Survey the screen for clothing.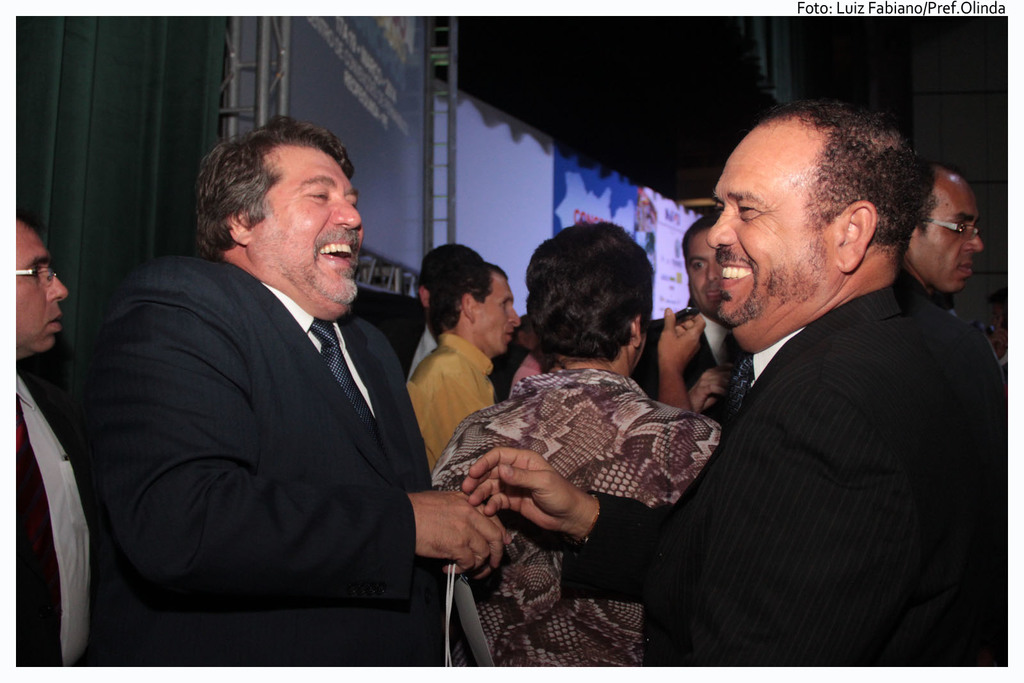
Survey found: [x1=632, y1=309, x2=732, y2=401].
